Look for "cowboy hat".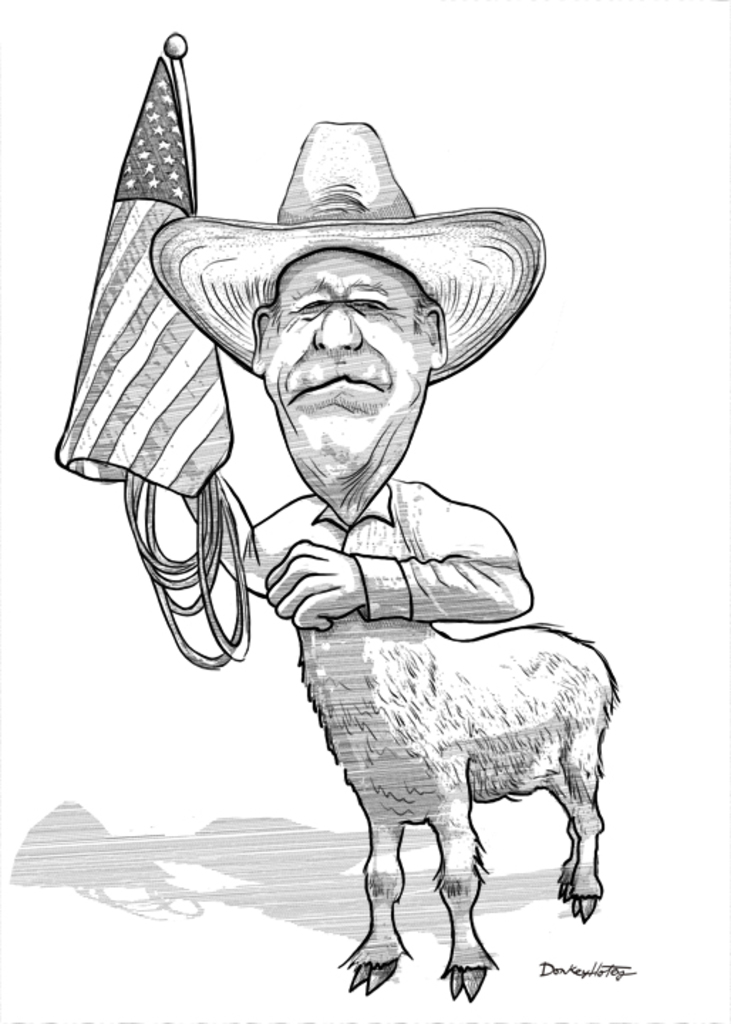
Found: <region>151, 124, 529, 394</region>.
